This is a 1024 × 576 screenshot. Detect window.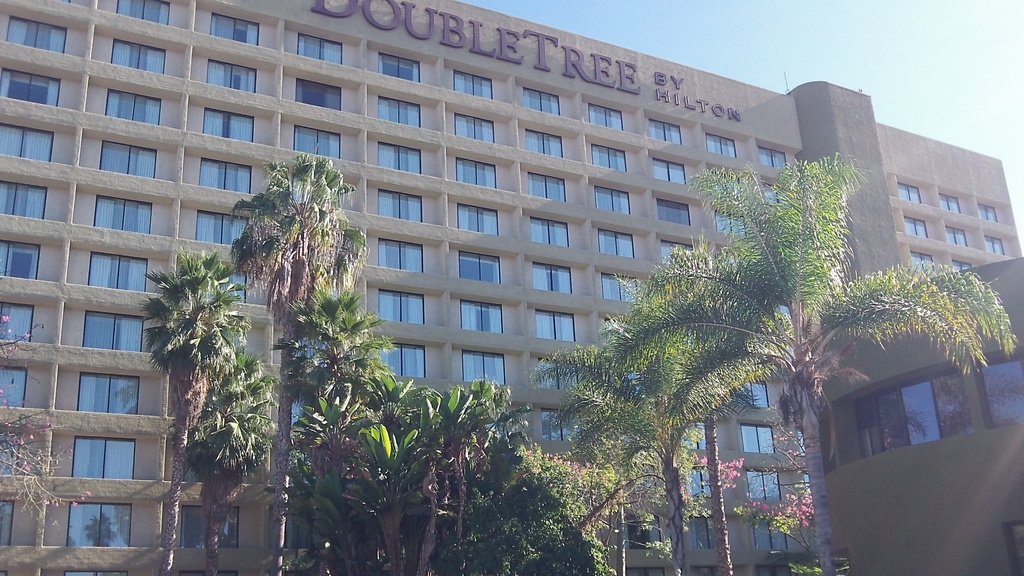
left=678, top=515, right=719, bottom=555.
